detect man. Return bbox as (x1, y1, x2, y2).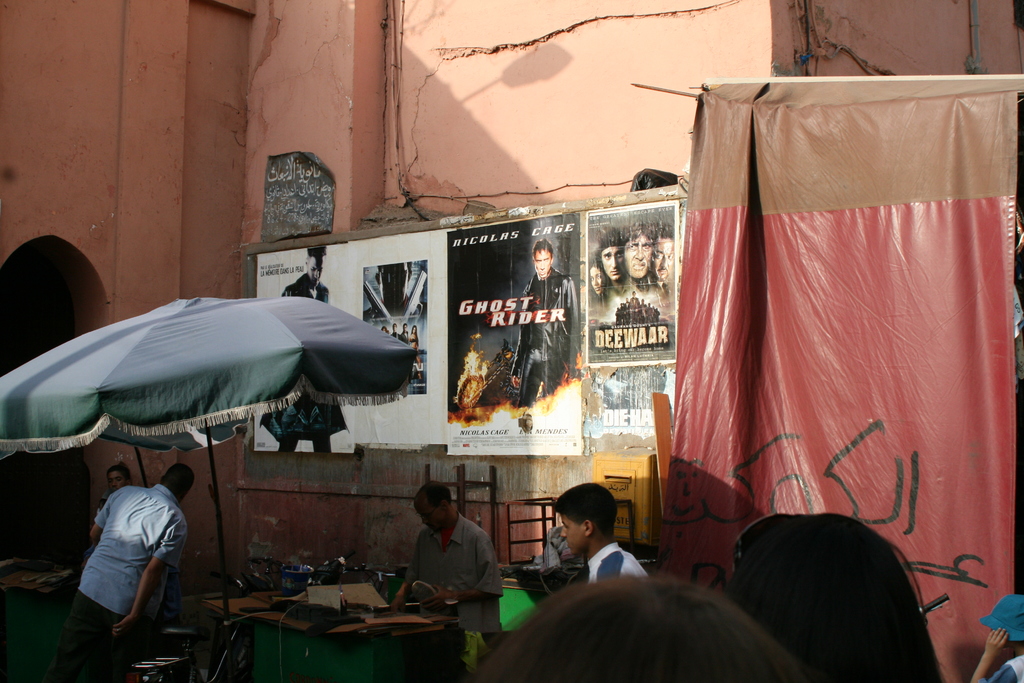
(396, 491, 503, 626).
